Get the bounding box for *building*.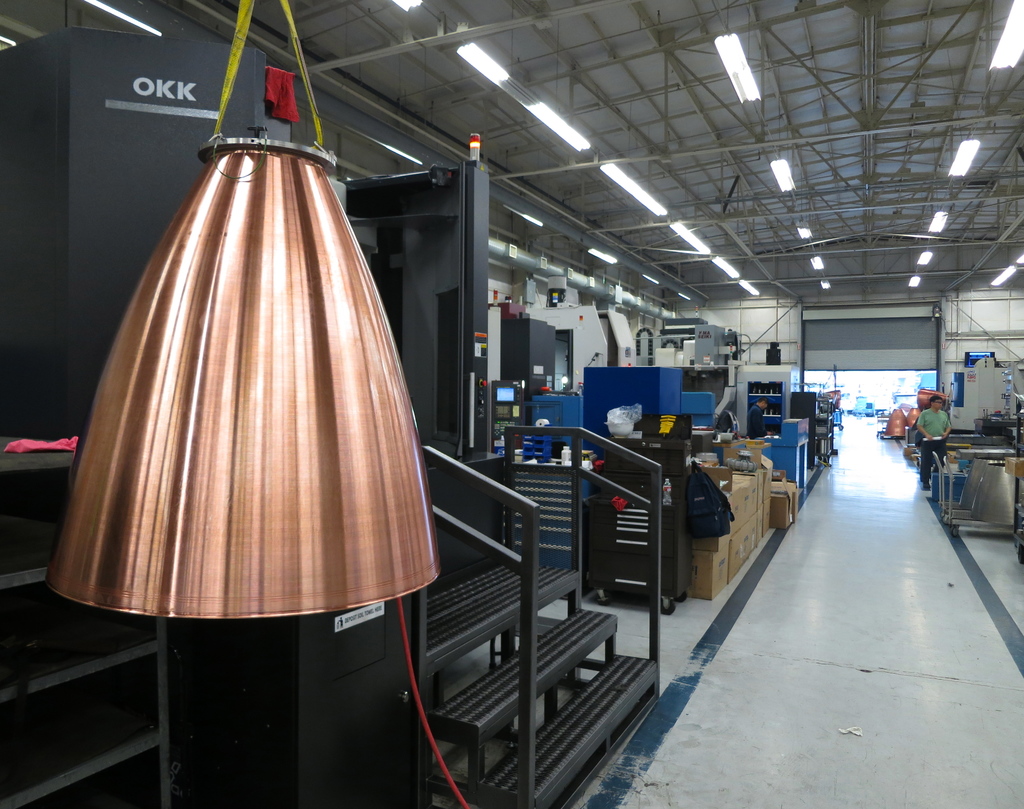
bbox=(0, 0, 1023, 808).
